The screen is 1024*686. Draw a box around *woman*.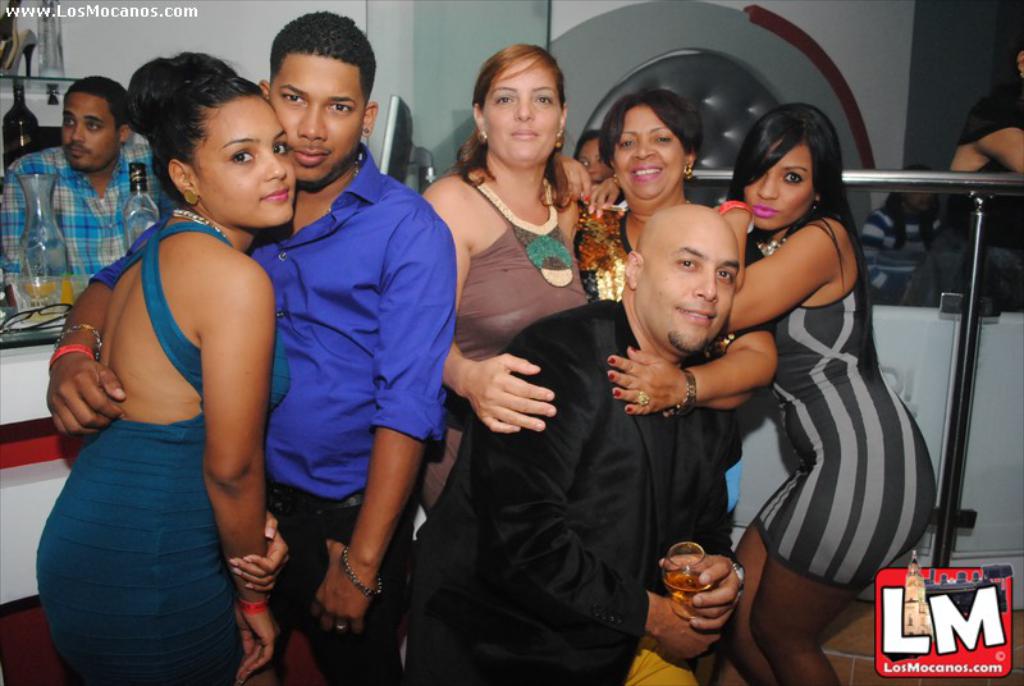
x1=35 y1=54 x2=306 y2=685.
